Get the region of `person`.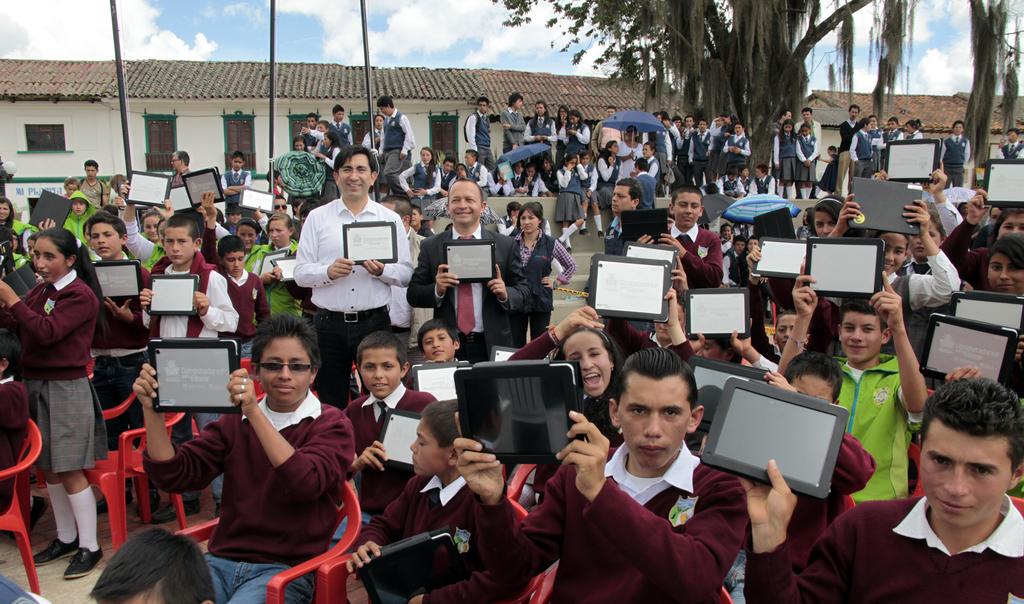
bbox=[736, 159, 750, 195].
